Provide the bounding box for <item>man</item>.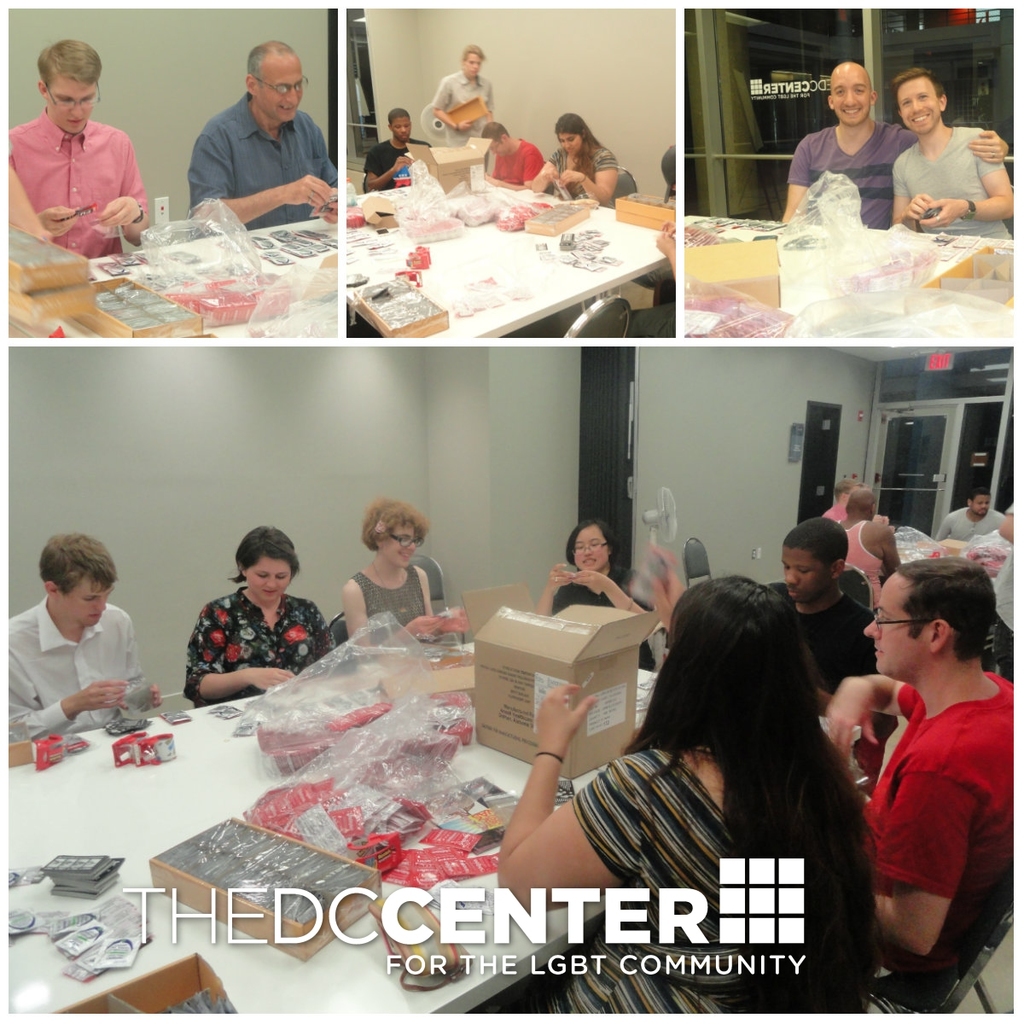
(819, 558, 1020, 1006).
